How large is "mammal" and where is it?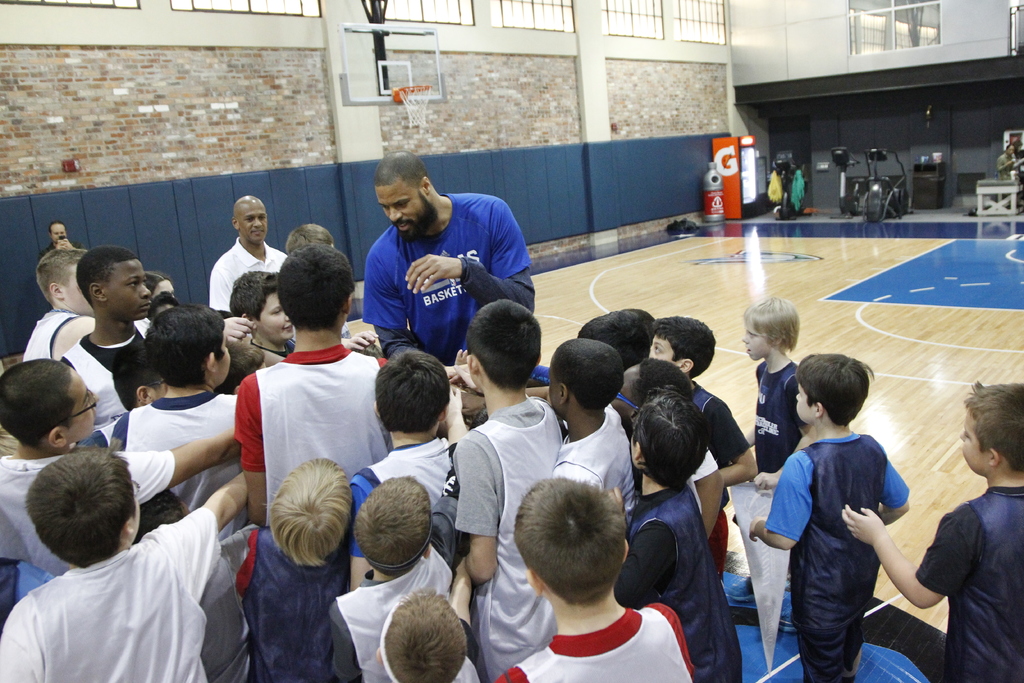
Bounding box: [209, 189, 287, 317].
